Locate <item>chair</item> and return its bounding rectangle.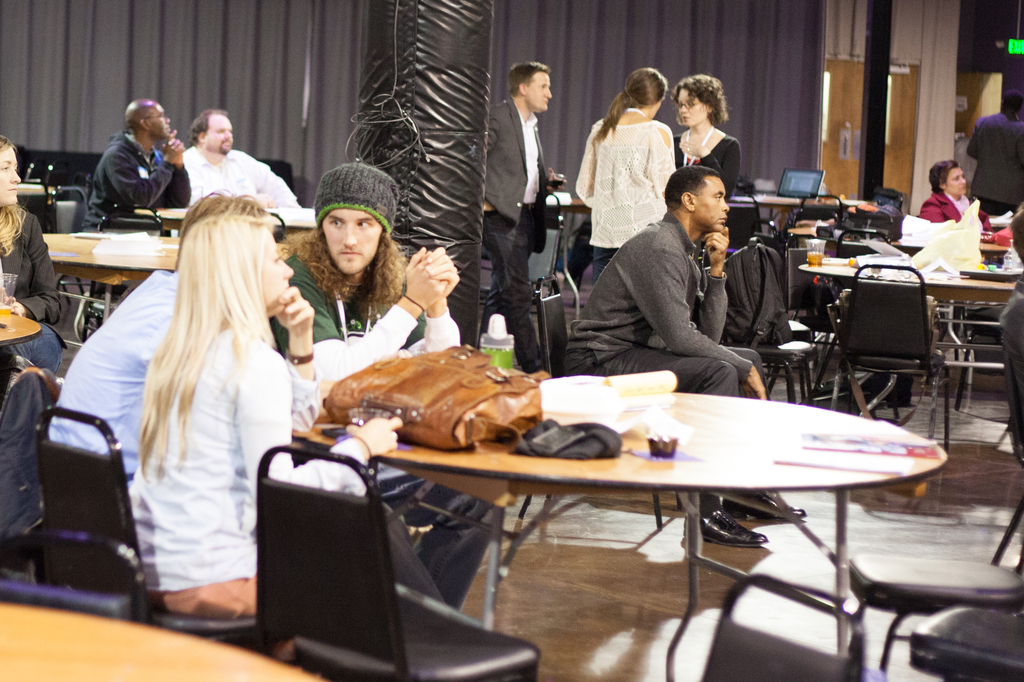
region(245, 440, 539, 681).
